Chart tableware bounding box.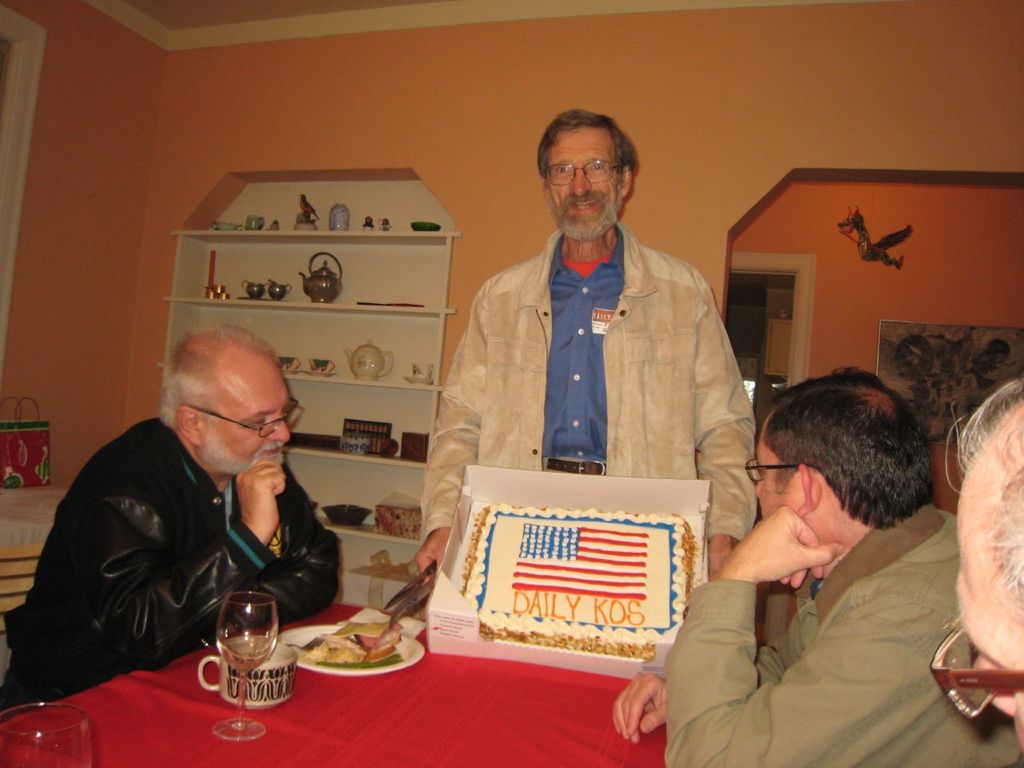
Charted: BBox(0, 700, 90, 765).
